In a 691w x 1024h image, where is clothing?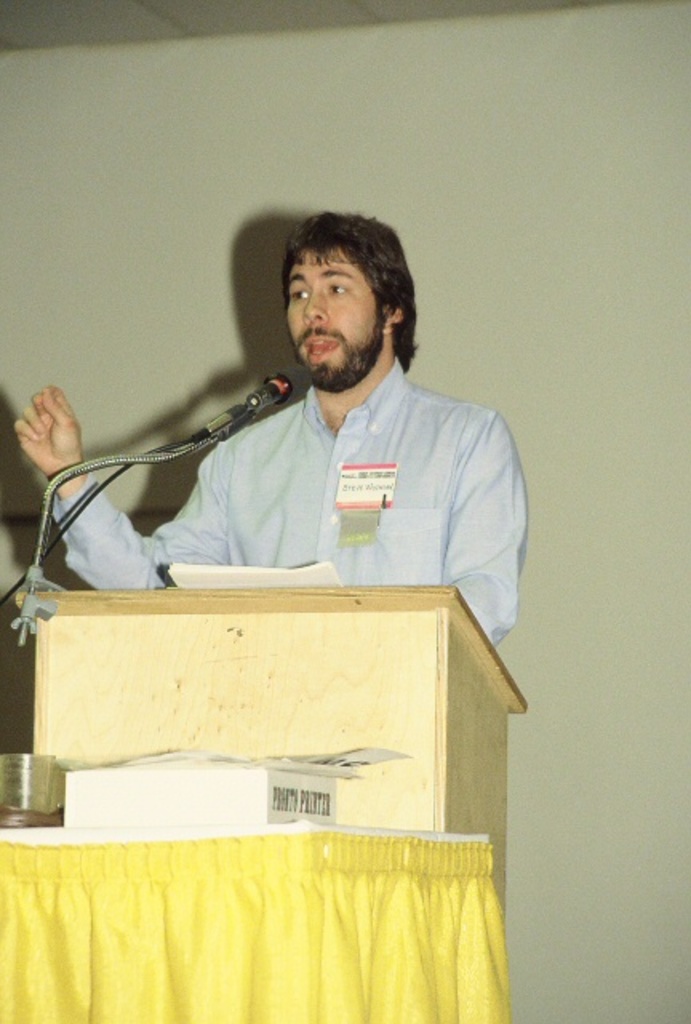
94 310 539 640.
